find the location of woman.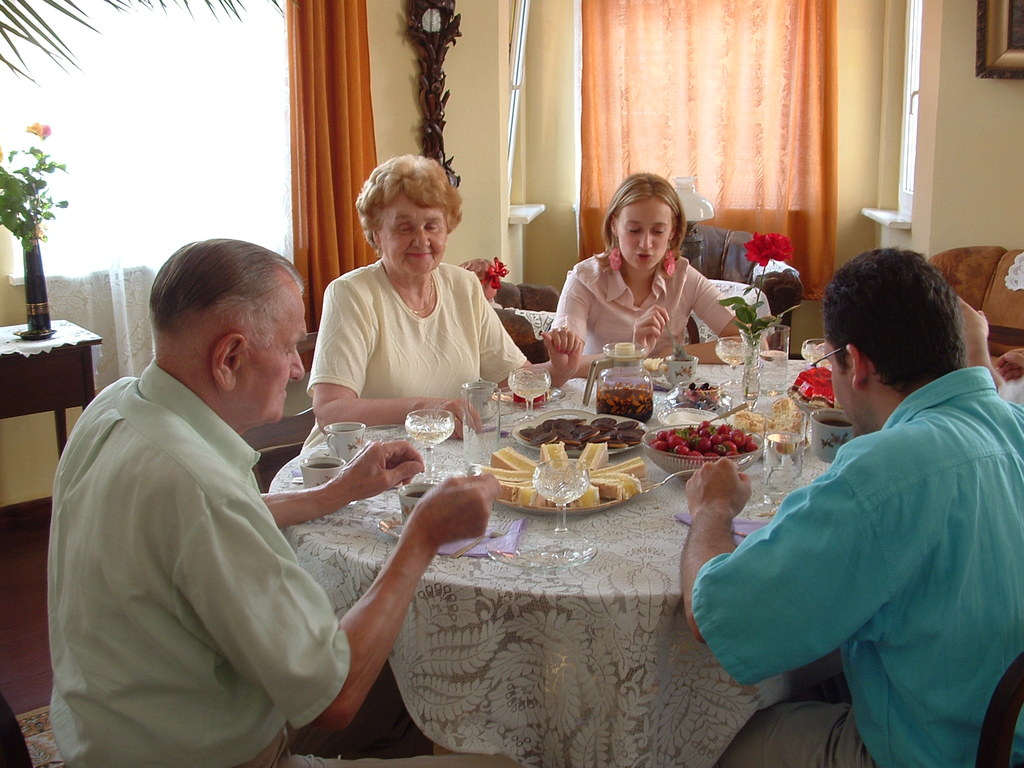
Location: box=[303, 159, 516, 416].
